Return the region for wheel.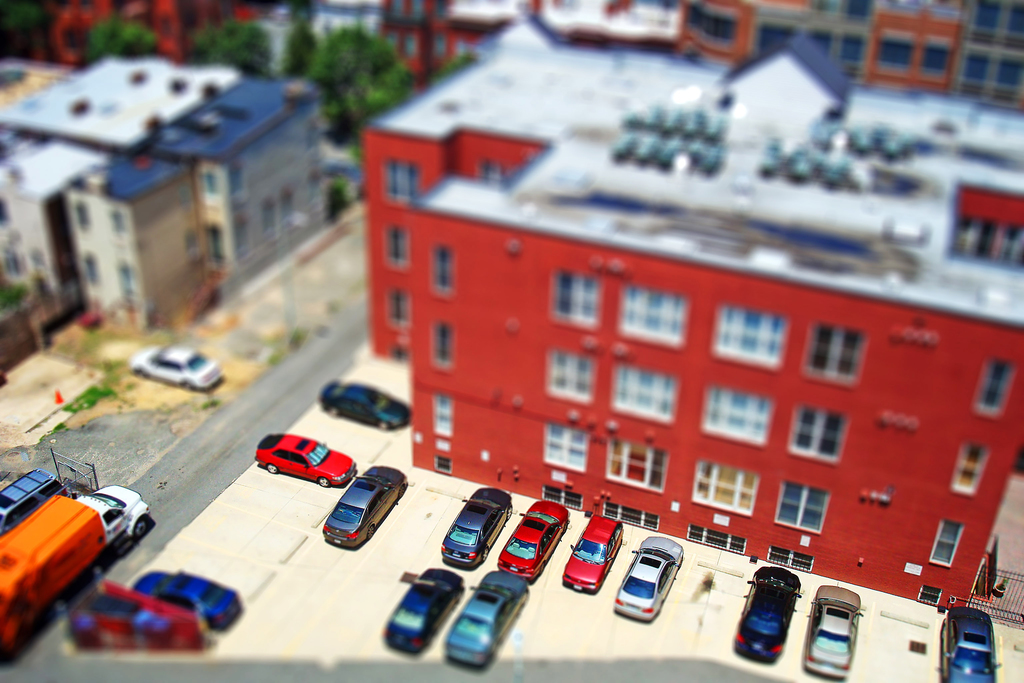
bbox=[267, 463, 277, 472].
